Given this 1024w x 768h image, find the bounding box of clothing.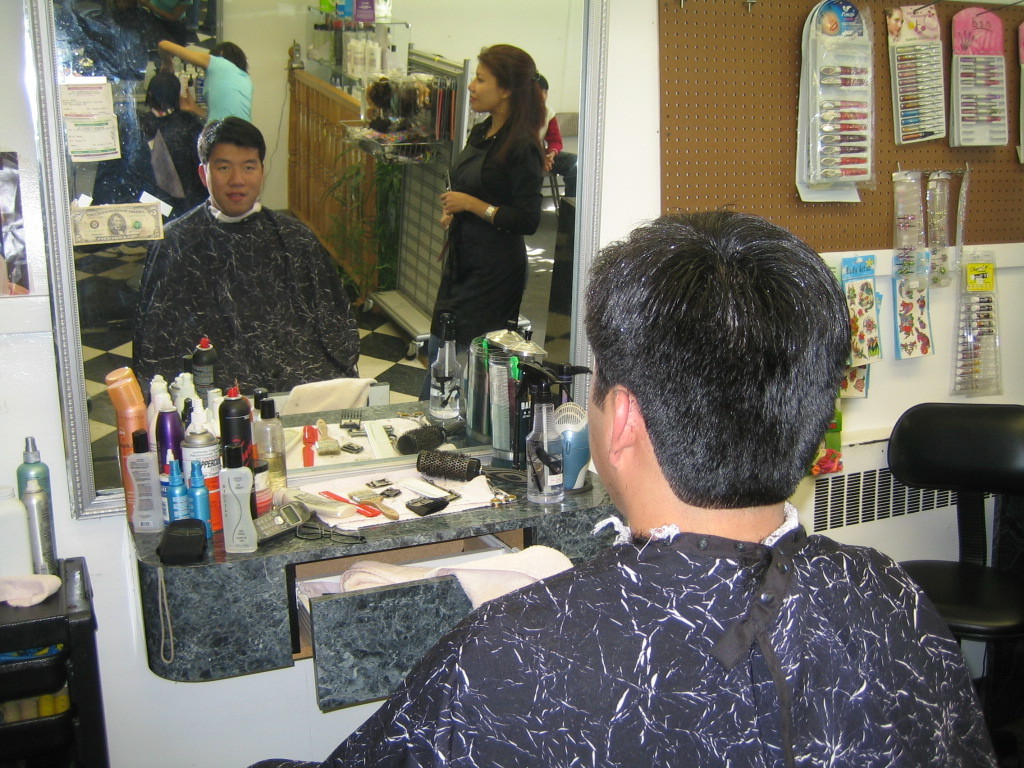
(left=199, top=58, right=254, bottom=156).
